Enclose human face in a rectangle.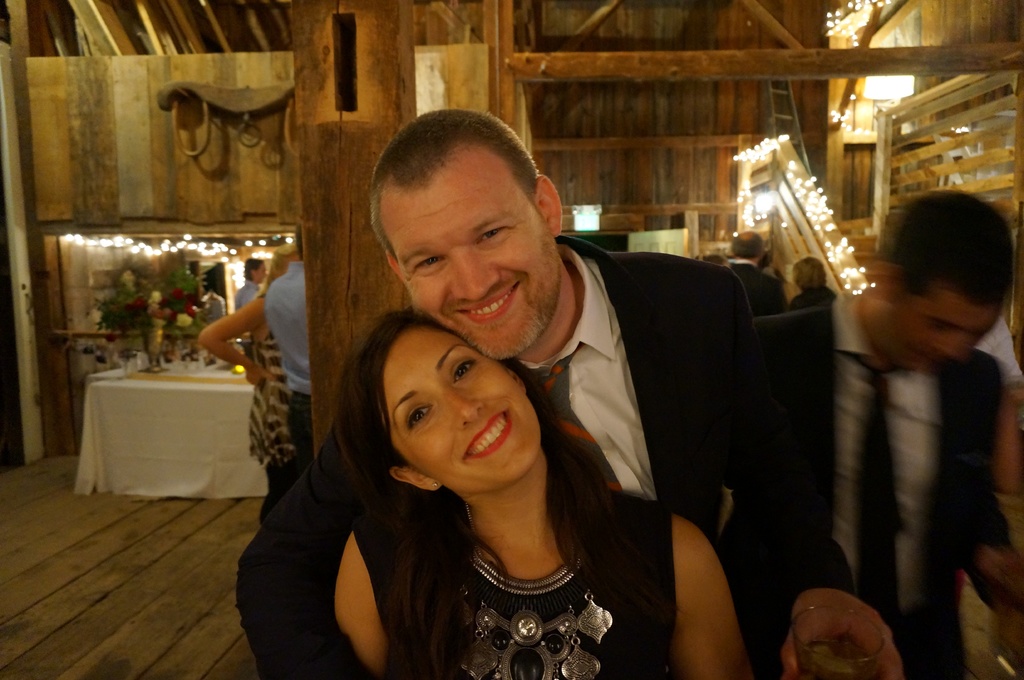
[x1=255, y1=265, x2=269, y2=282].
